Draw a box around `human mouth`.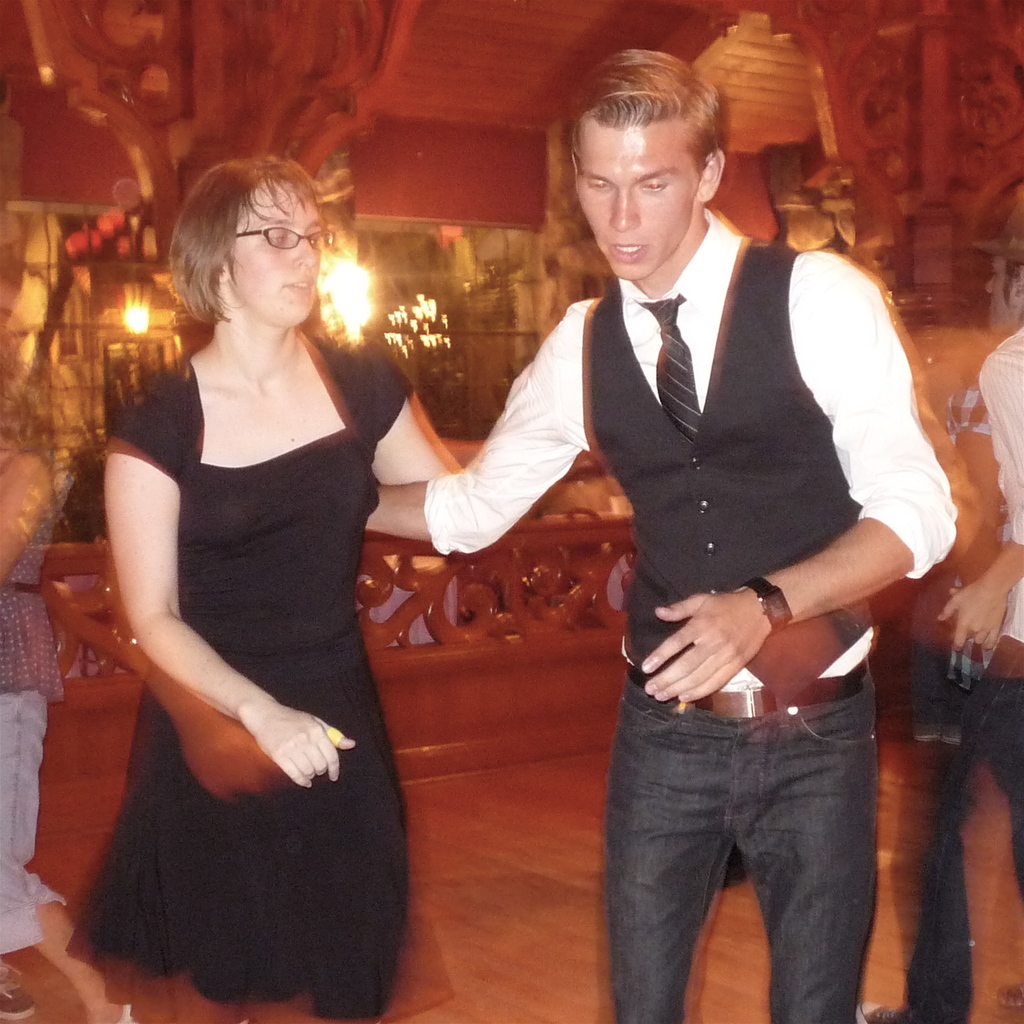
[605, 235, 646, 266].
